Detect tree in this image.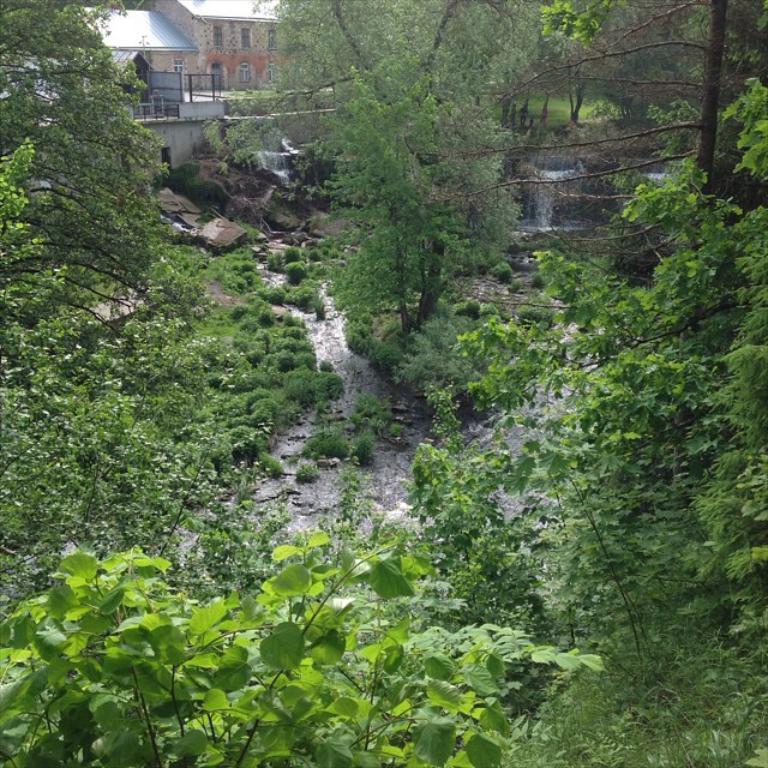
Detection: [241, 0, 599, 358].
